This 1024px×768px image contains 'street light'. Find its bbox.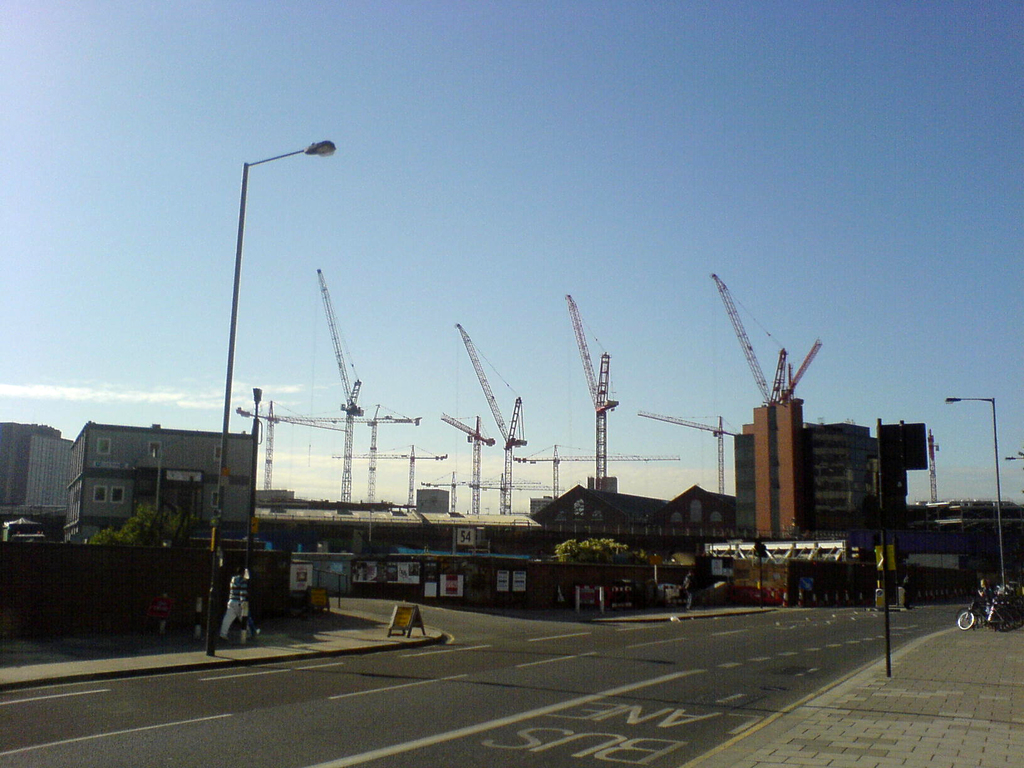
(x1=205, y1=138, x2=334, y2=653).
